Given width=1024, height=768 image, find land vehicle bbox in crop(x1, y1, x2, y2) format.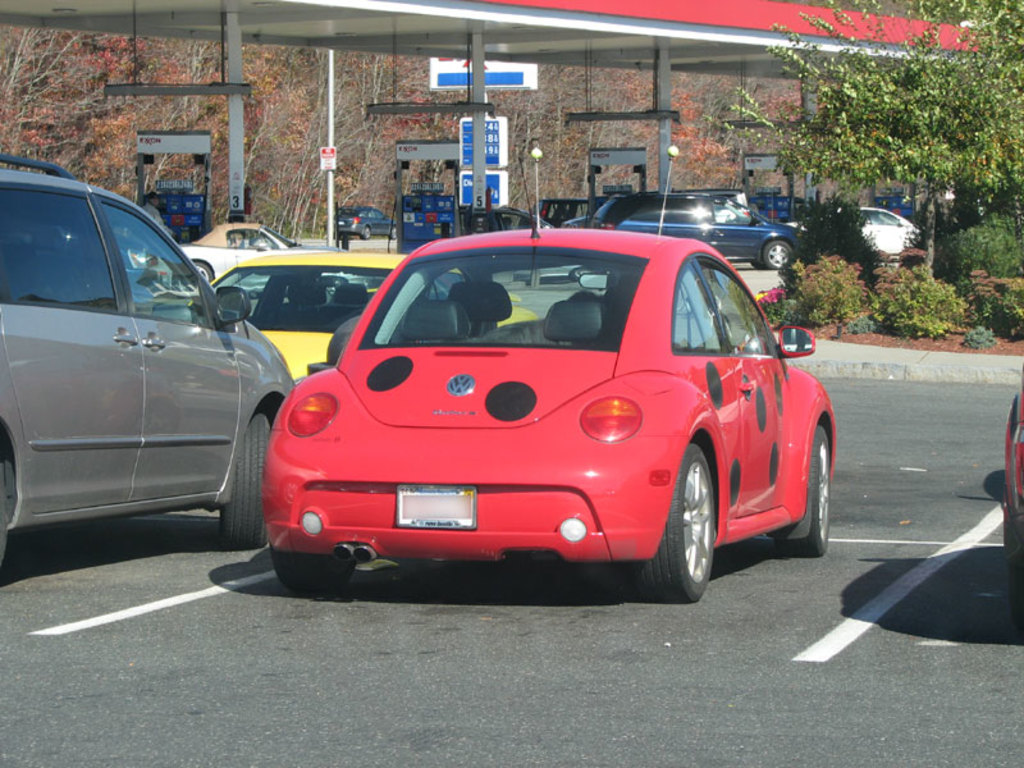
crop(783, 205, 918, 257).
